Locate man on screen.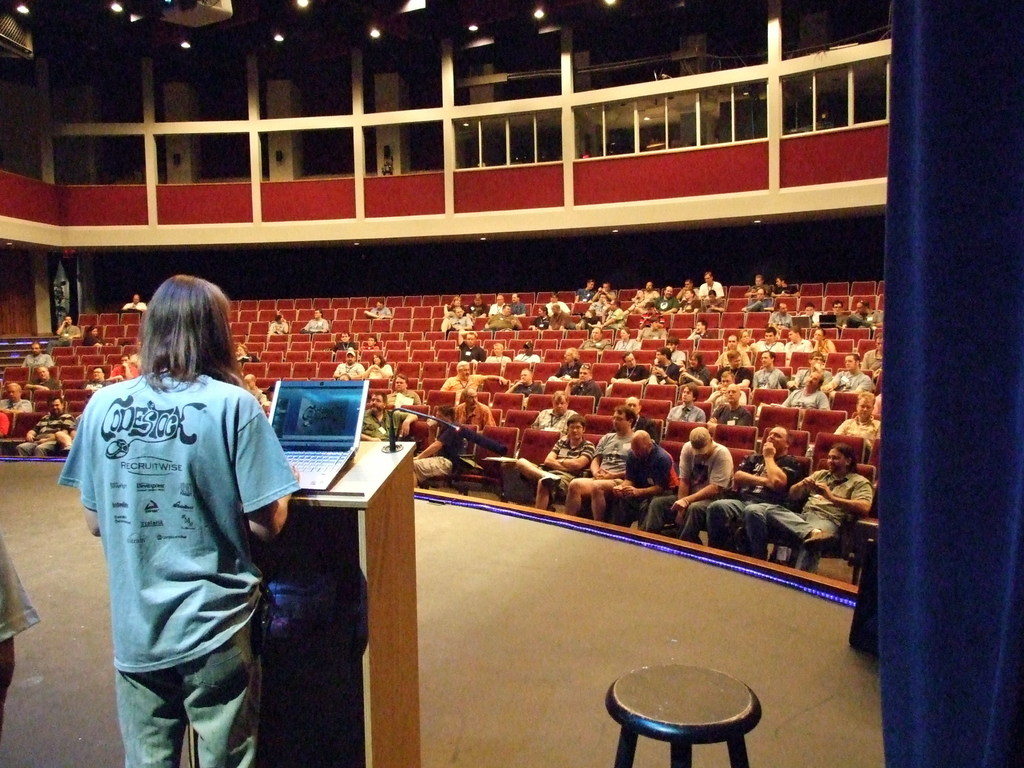
On screen at 439, 358, 508, 397.
